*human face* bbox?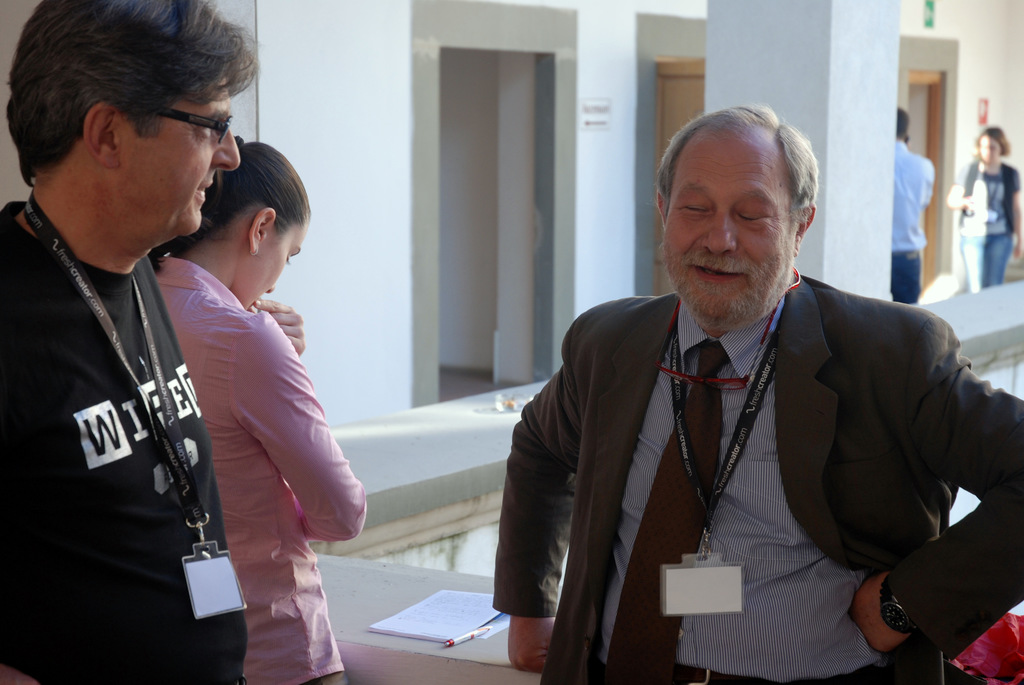
bbox=[248, 221, 307, 310]
